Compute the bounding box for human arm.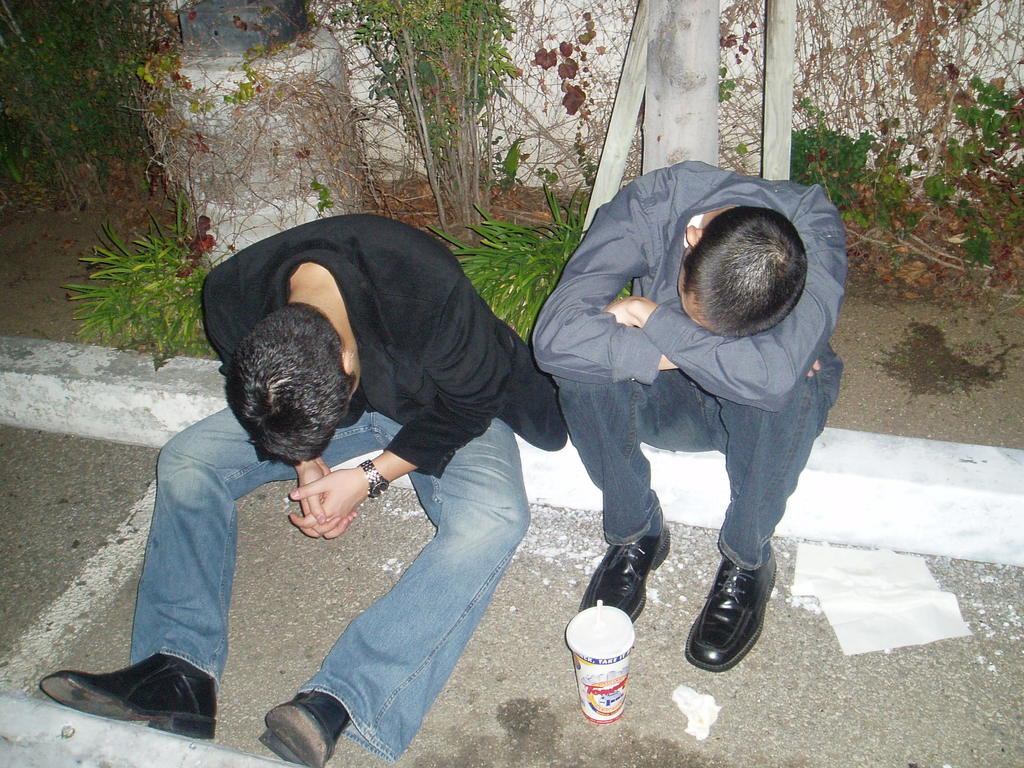
[left=292, top=455, right=356, bottom=545].
